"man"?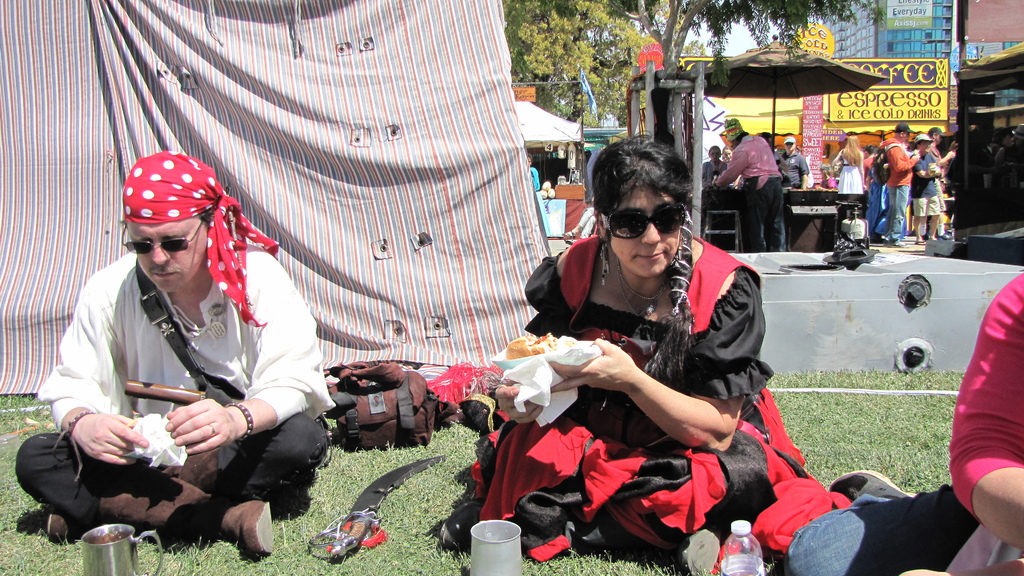
[x1=6, y1=145, x2=340, y2=560]
